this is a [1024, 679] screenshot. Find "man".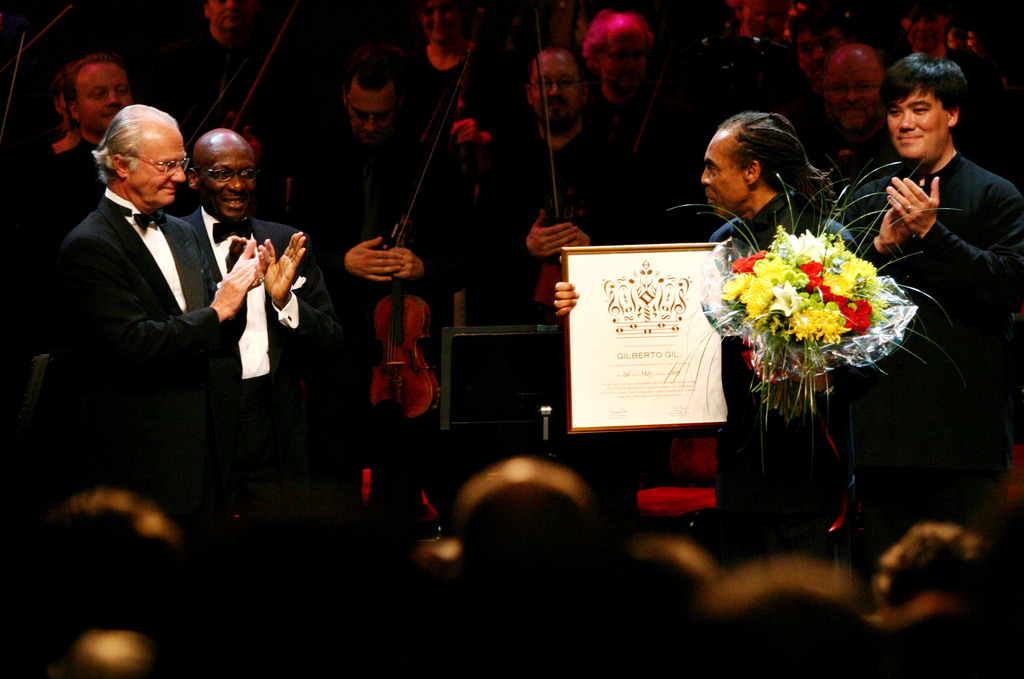
Bounding box: <region>285, 47, 474, 375</region>.
